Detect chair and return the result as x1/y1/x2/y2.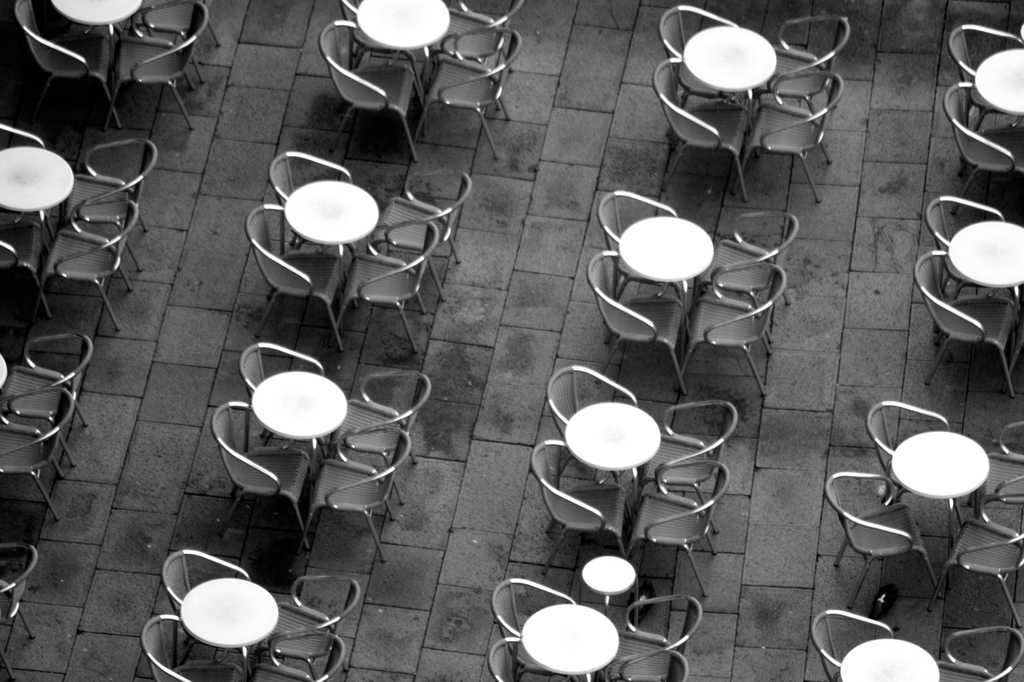
862/396/950/501.
